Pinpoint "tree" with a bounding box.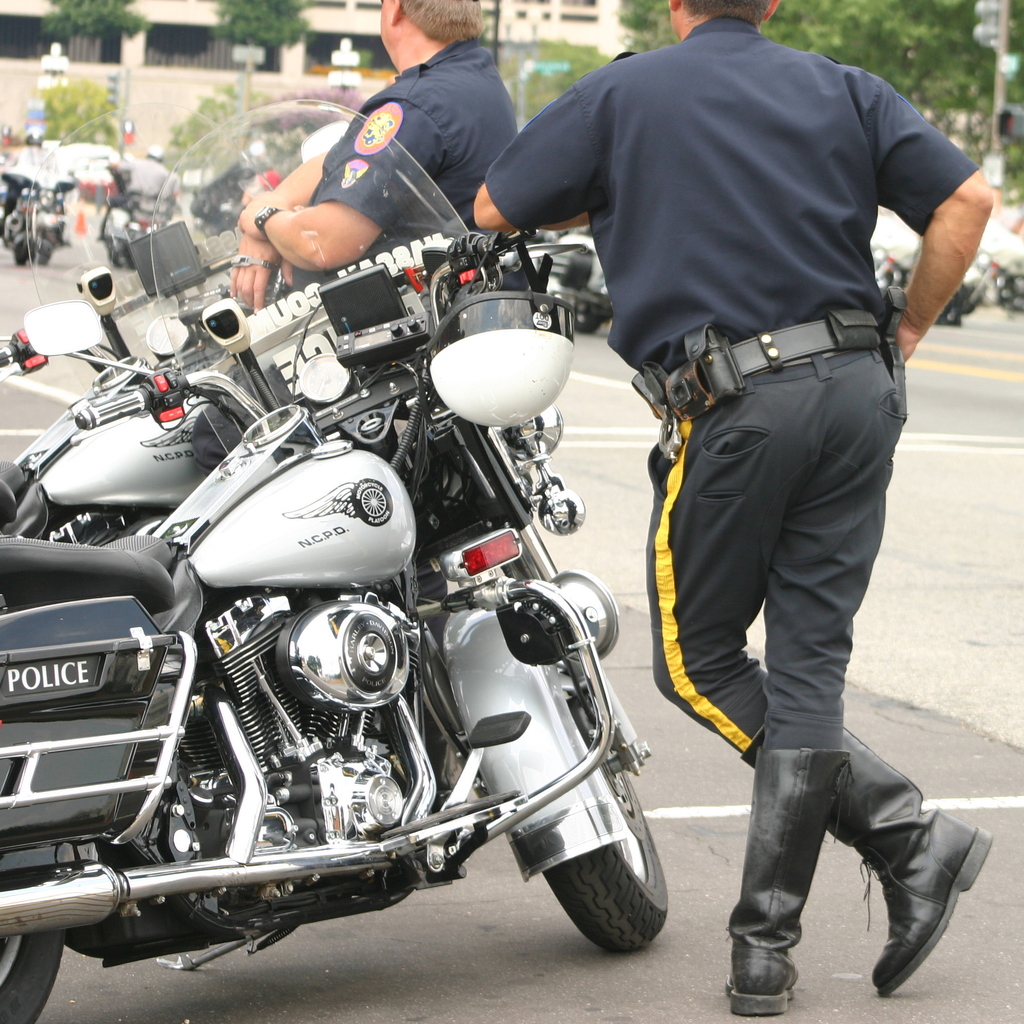
[x1=39, y1=0, x2=121, y2=56].
